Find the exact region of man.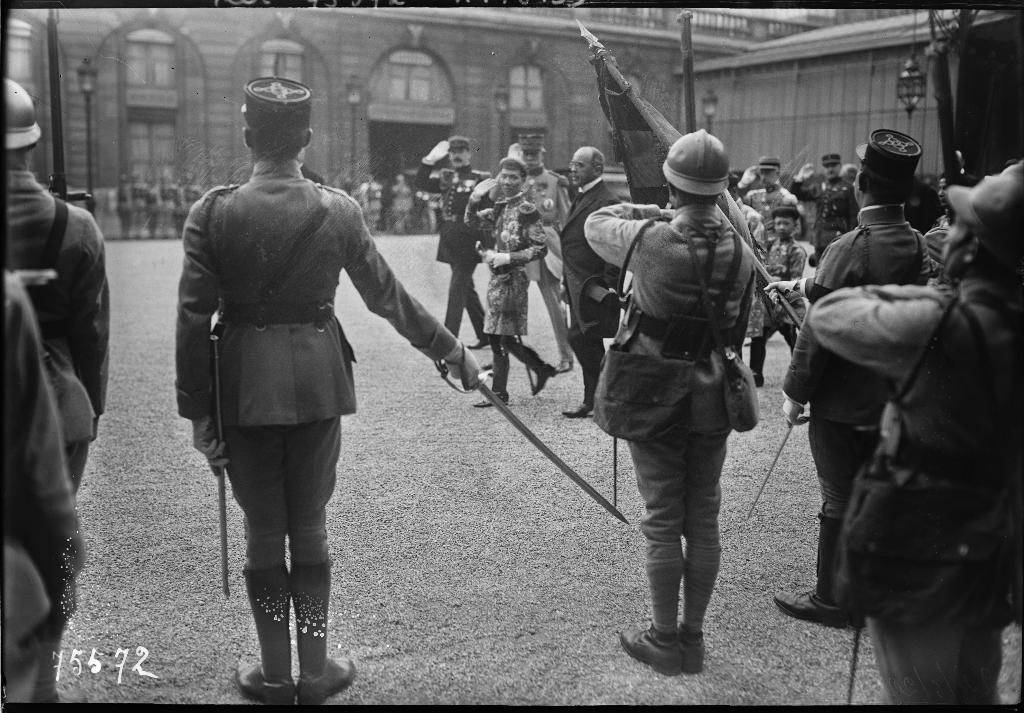
Exact region: {"x1": 805, "y1": 160, "x2": 1023, "y2": 710}.
